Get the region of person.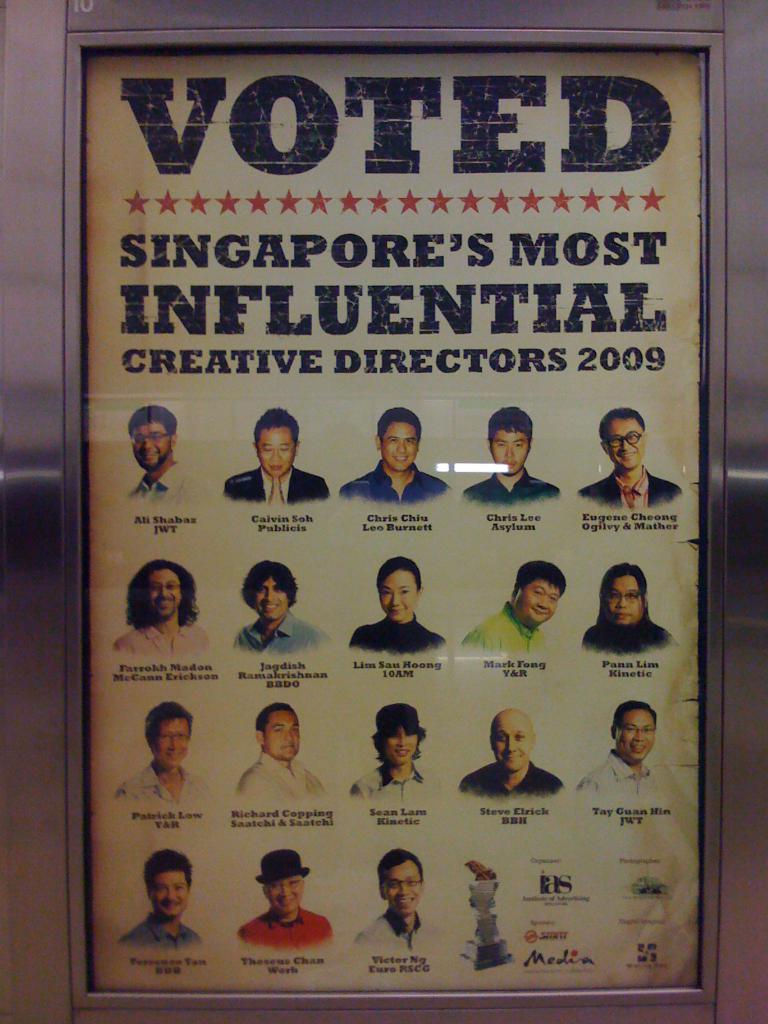
(446,707,570,807).
